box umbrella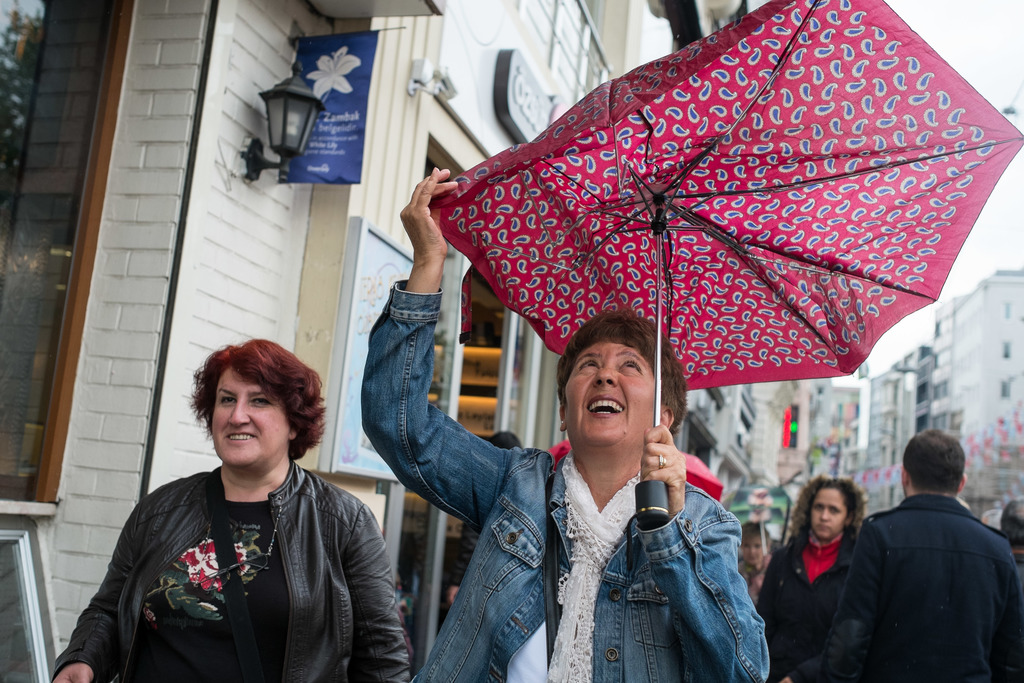
(548, 440, 724, 504)
